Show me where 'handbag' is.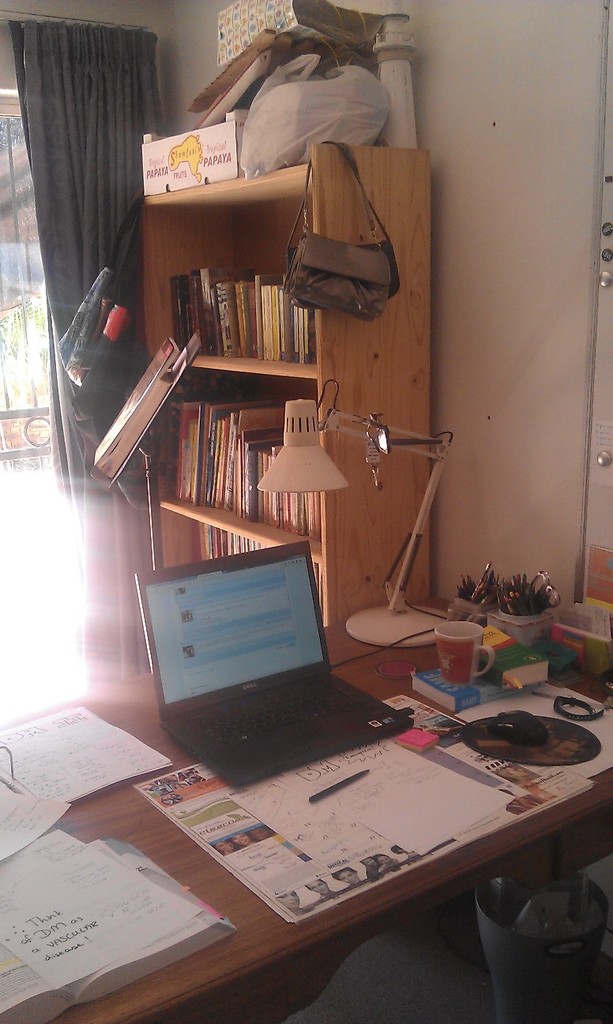
'handbag' is at (285,141,400,322).
